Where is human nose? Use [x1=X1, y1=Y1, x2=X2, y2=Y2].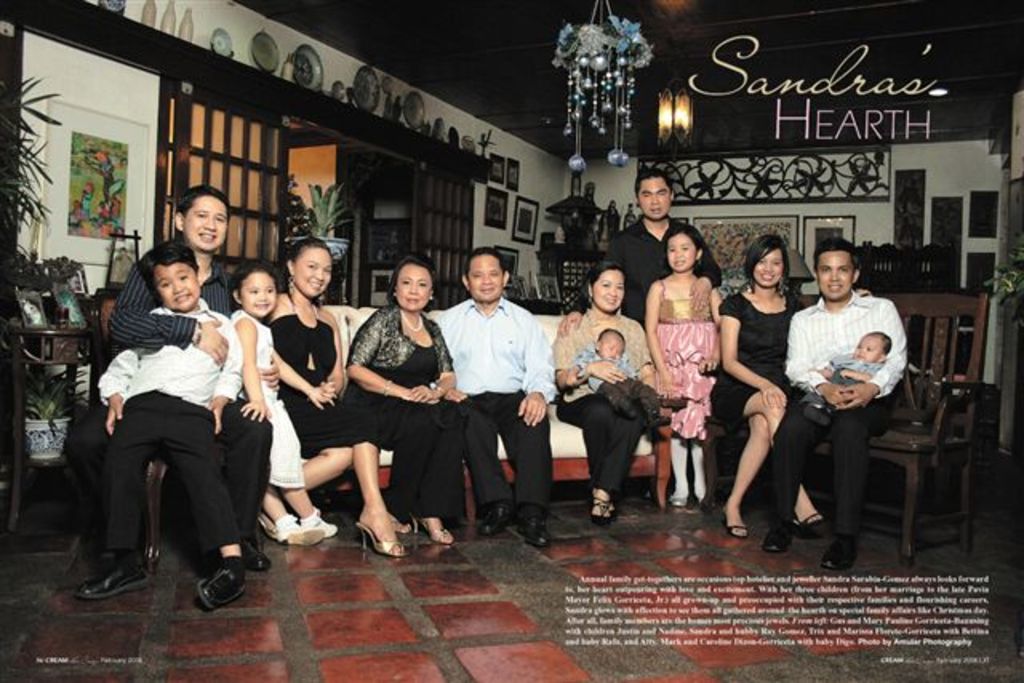
[x1=614, y1=349, x2=616, y2=350].
